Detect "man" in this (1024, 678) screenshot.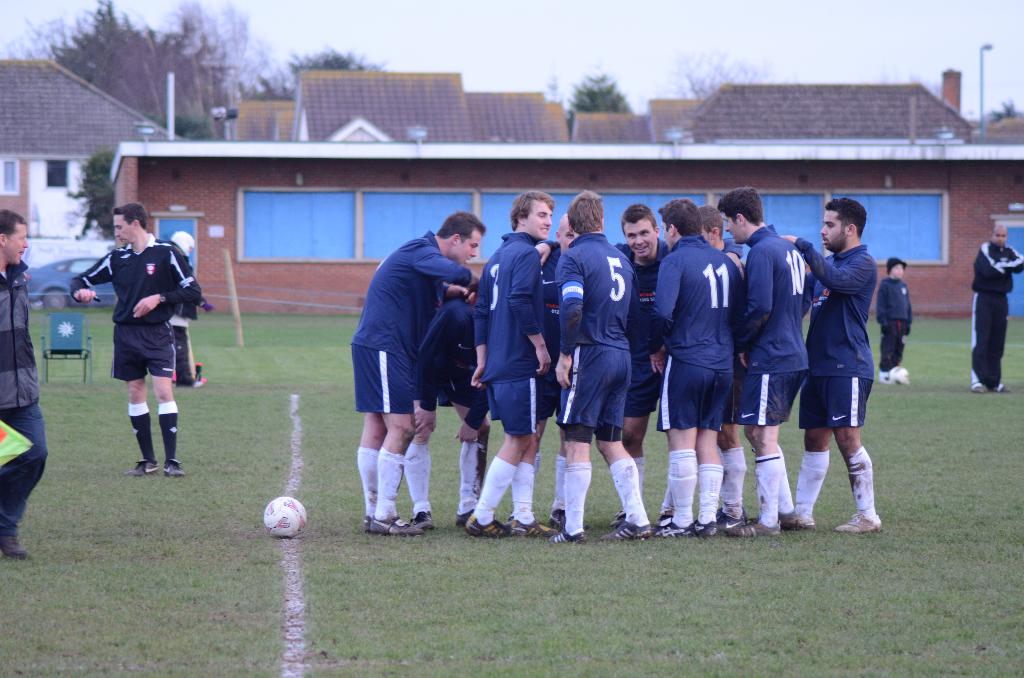
Detection: 339 199 486 544.
